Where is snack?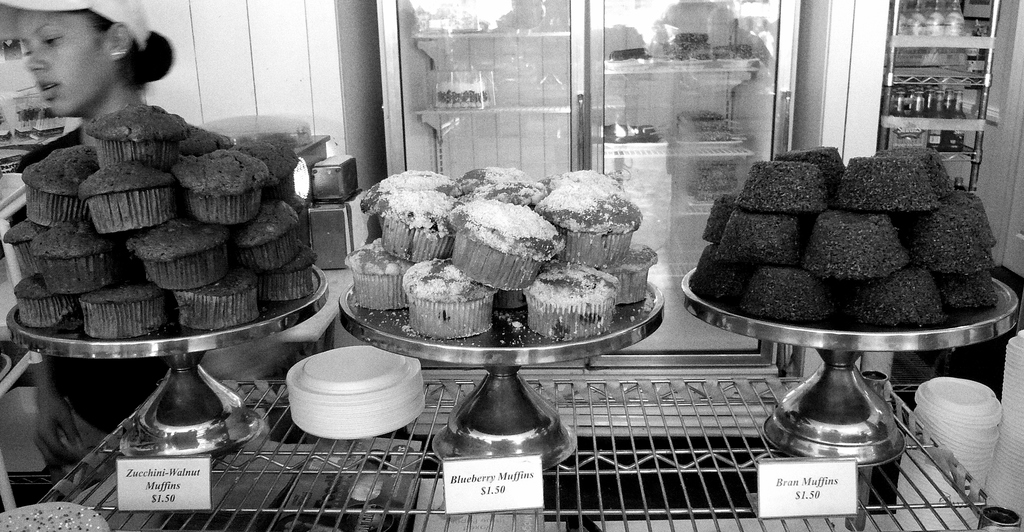
{"x1": 451, "y1": 199, "x2": 563, "y2": 293}.
